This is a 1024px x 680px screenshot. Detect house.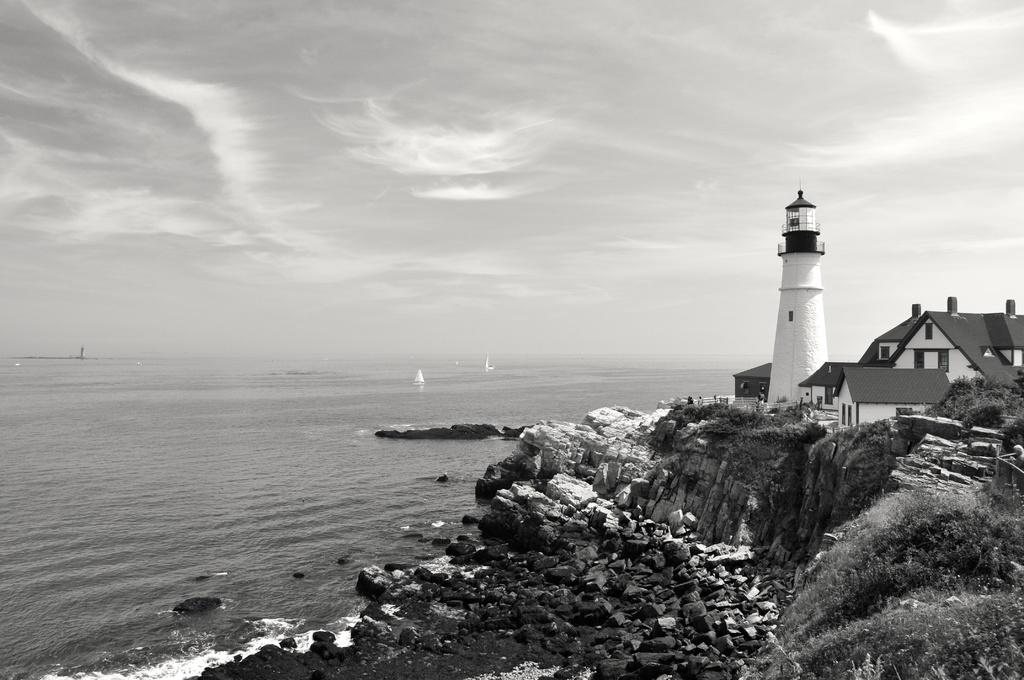
[868,302,1020,373].
